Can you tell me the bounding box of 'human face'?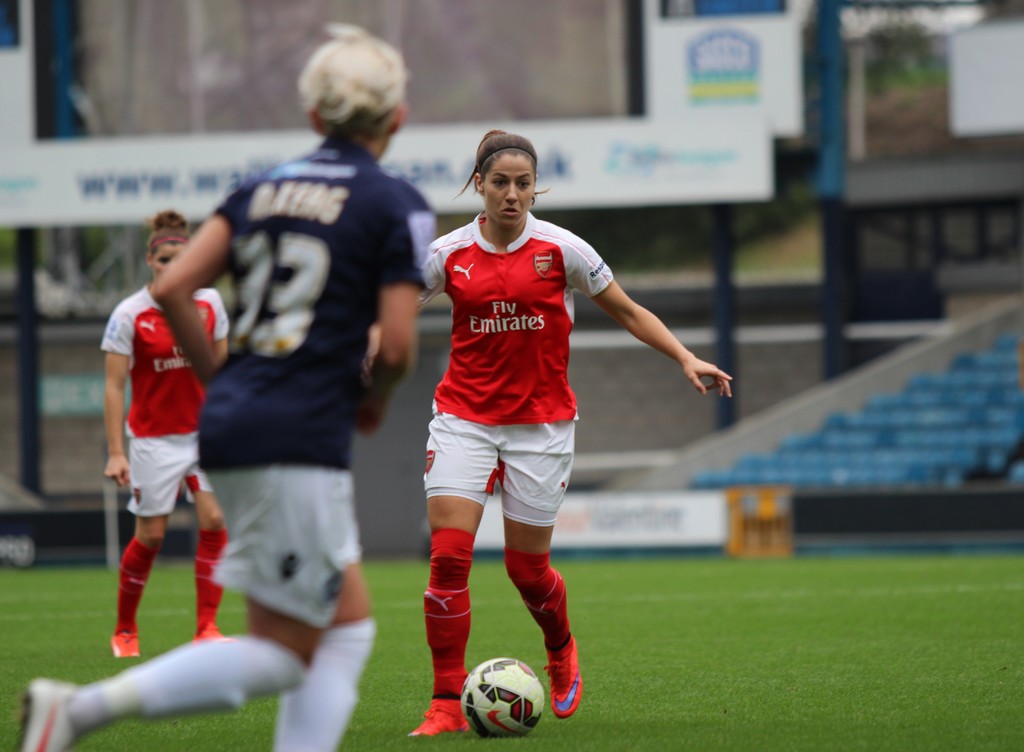
(483,152,531,234).
